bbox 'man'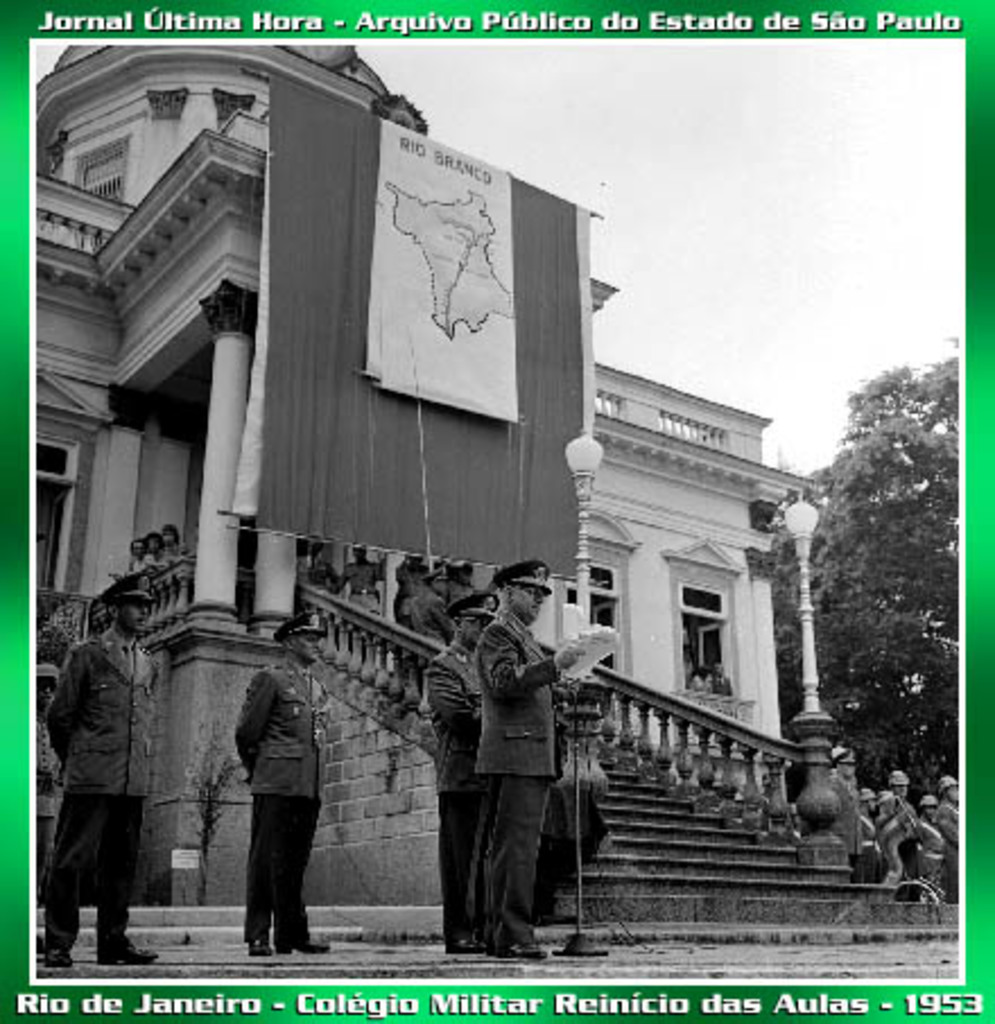
[left=473, top=549, right=588, bottom=952]
